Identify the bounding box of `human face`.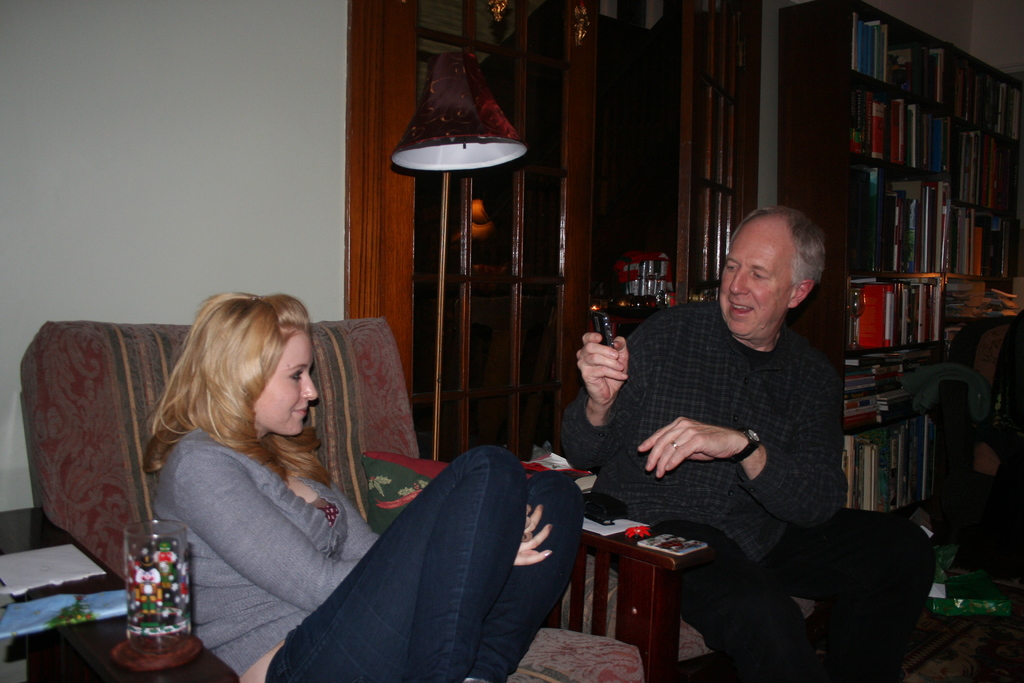
x1=723, y1=231, x2=794, y2=341.
